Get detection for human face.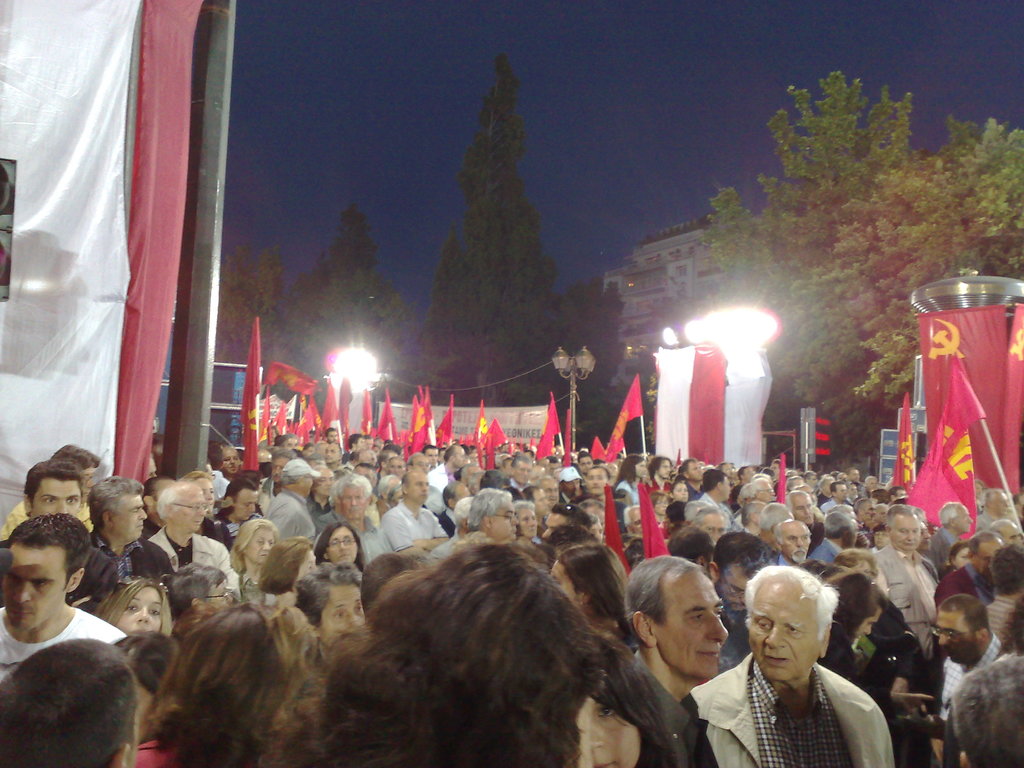
Detection: 29:474:82:518.
